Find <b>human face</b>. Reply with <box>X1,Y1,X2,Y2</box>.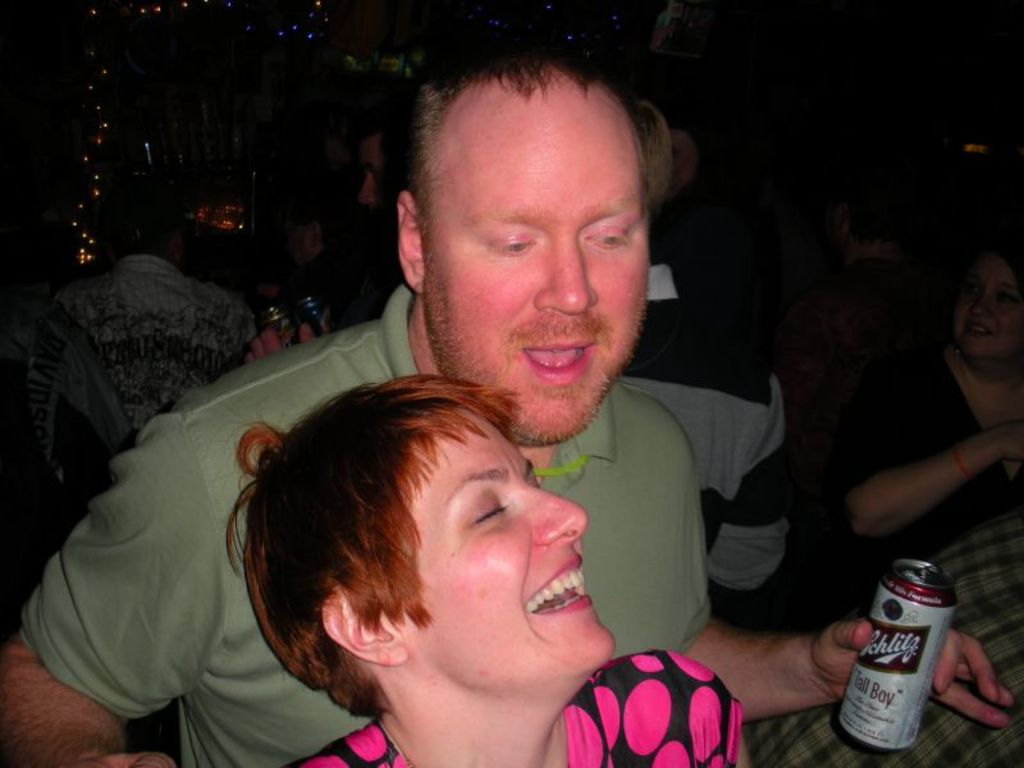
<box>282,218,312,266</box>.
